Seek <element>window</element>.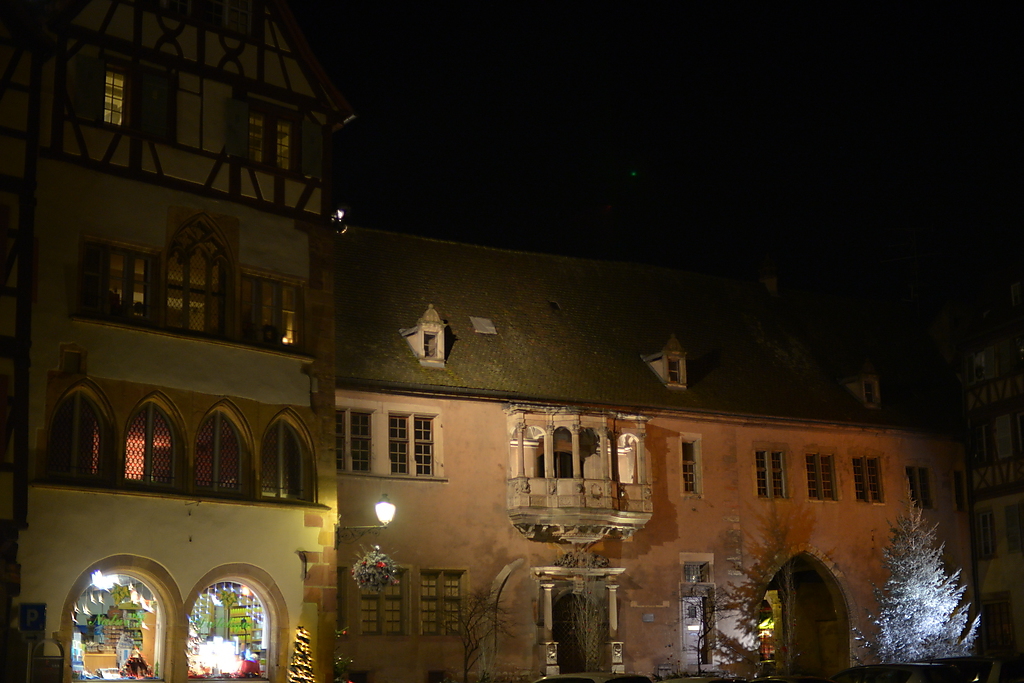
Rect(854, 457, 882, 505).
